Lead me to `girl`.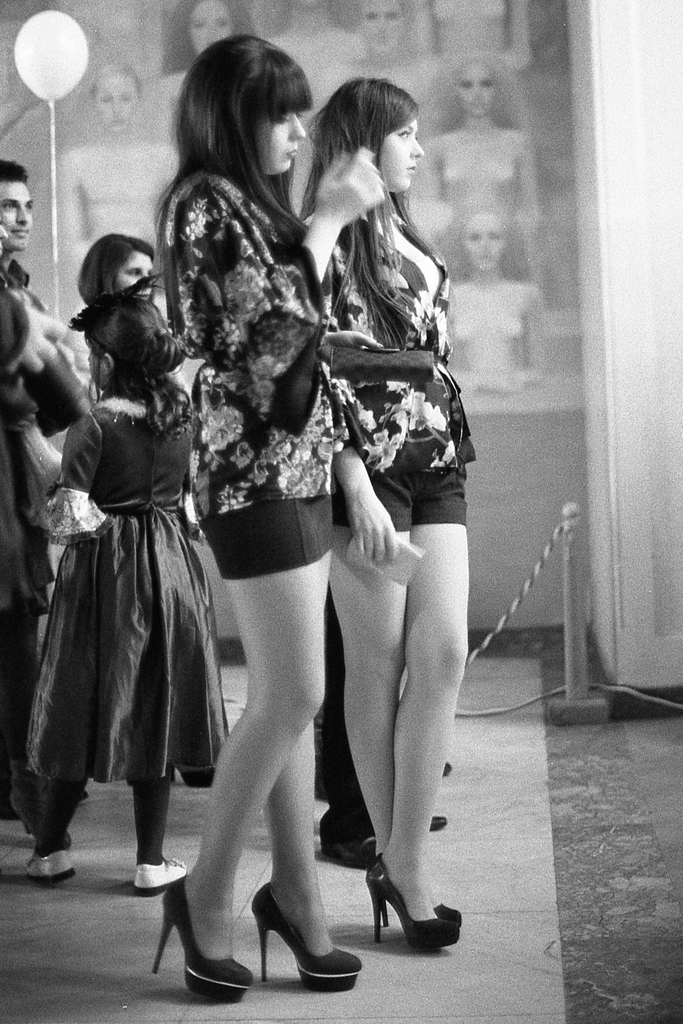
Lead to (x1=421, y1=39, x2=585, y2=246).
